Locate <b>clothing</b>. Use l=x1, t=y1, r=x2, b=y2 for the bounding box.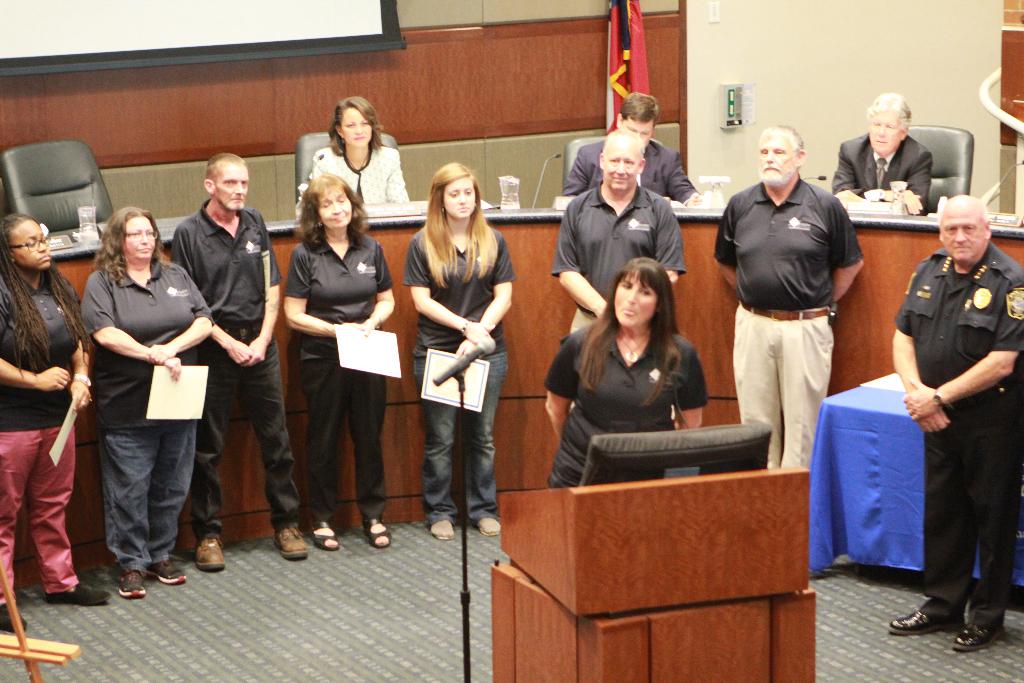
l=834, t=132, r=934, b=212.
